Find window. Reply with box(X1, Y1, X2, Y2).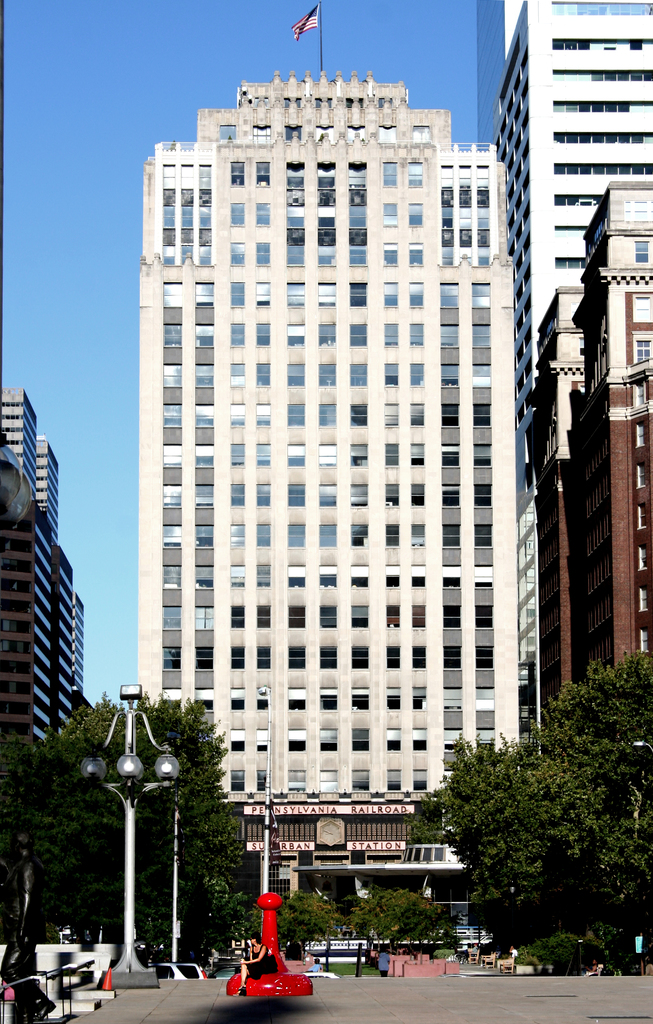
box(284, 484, 306, 509).
